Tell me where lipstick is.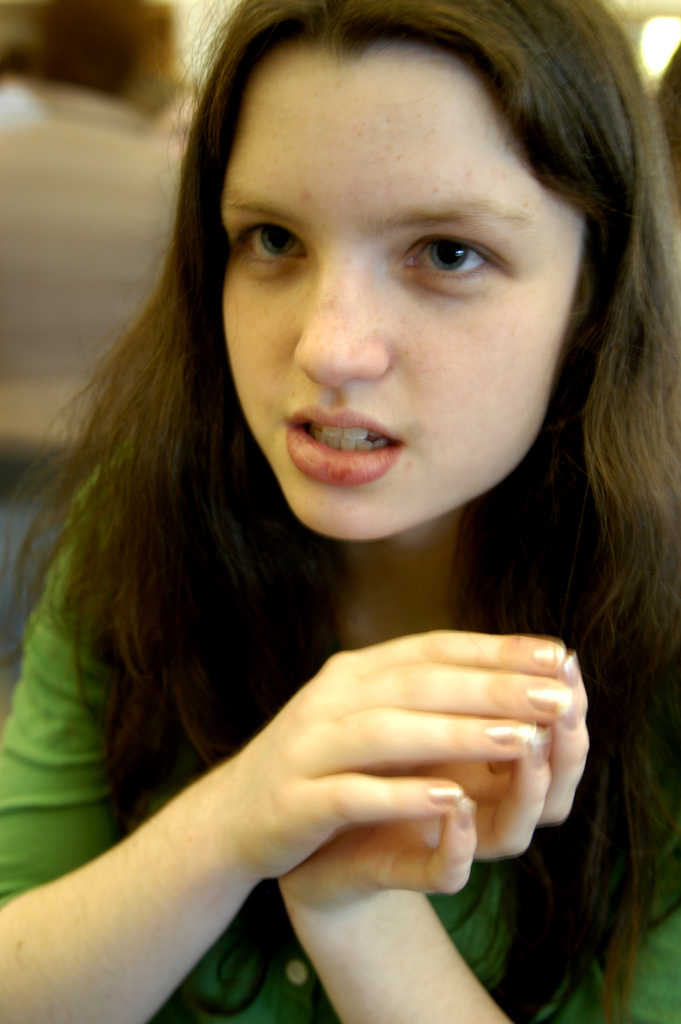
lipstick is at (left=284, top=404, right=406, bottom=483).
